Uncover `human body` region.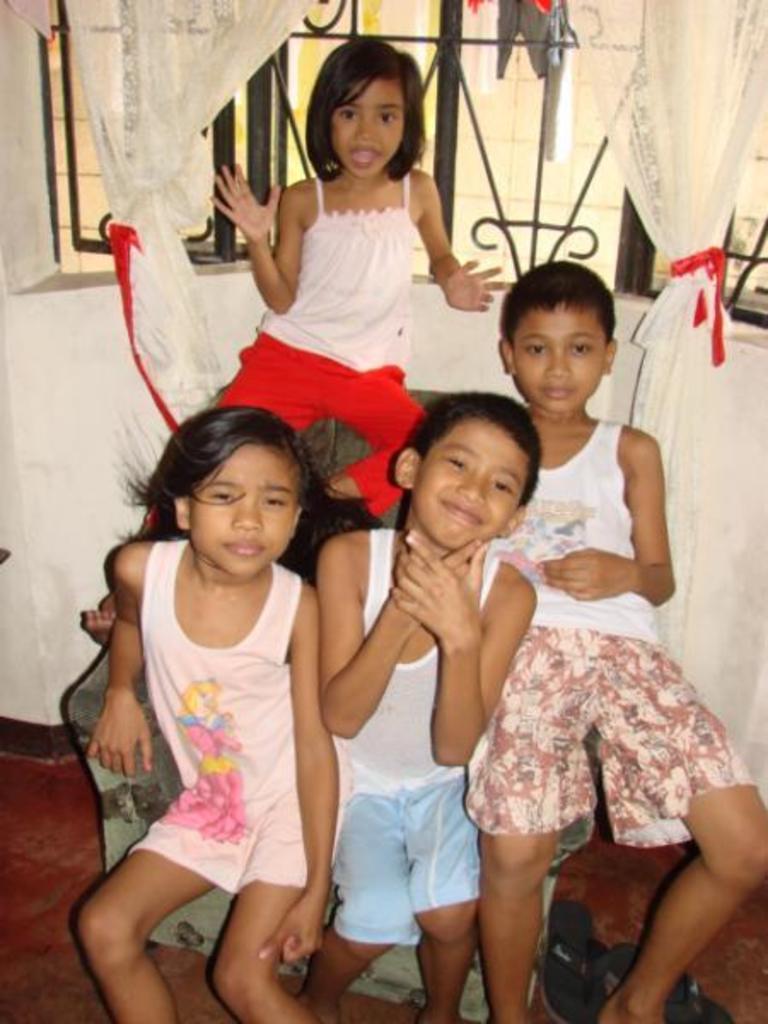
Uncovered: [left=316, top=391, right=536, bottom=1021].
